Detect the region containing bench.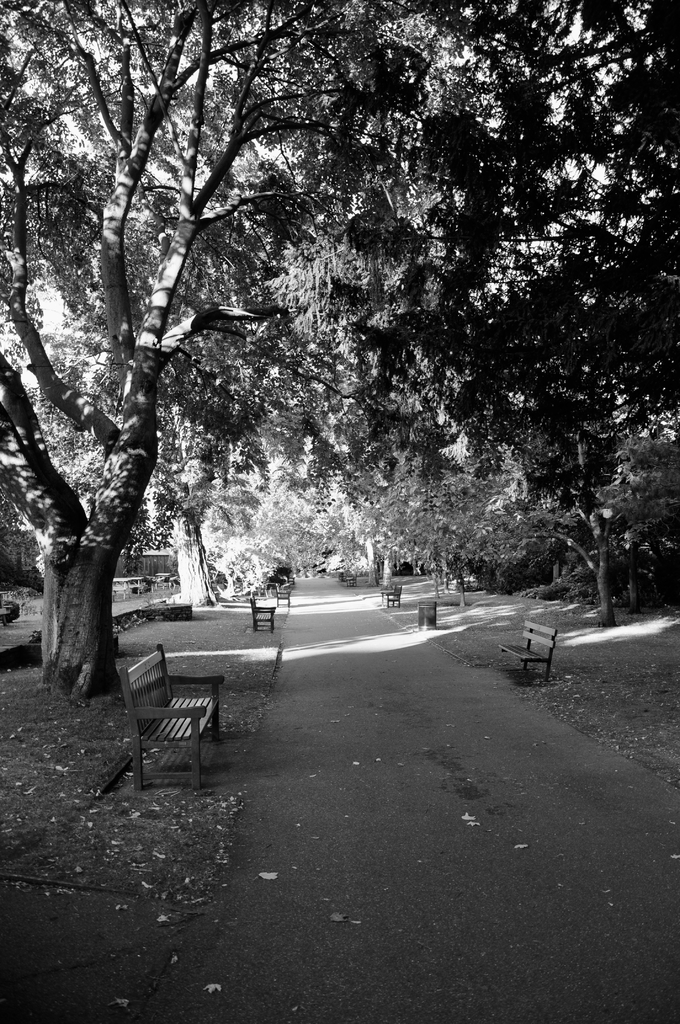
<box>378,584,401,609</box>.
